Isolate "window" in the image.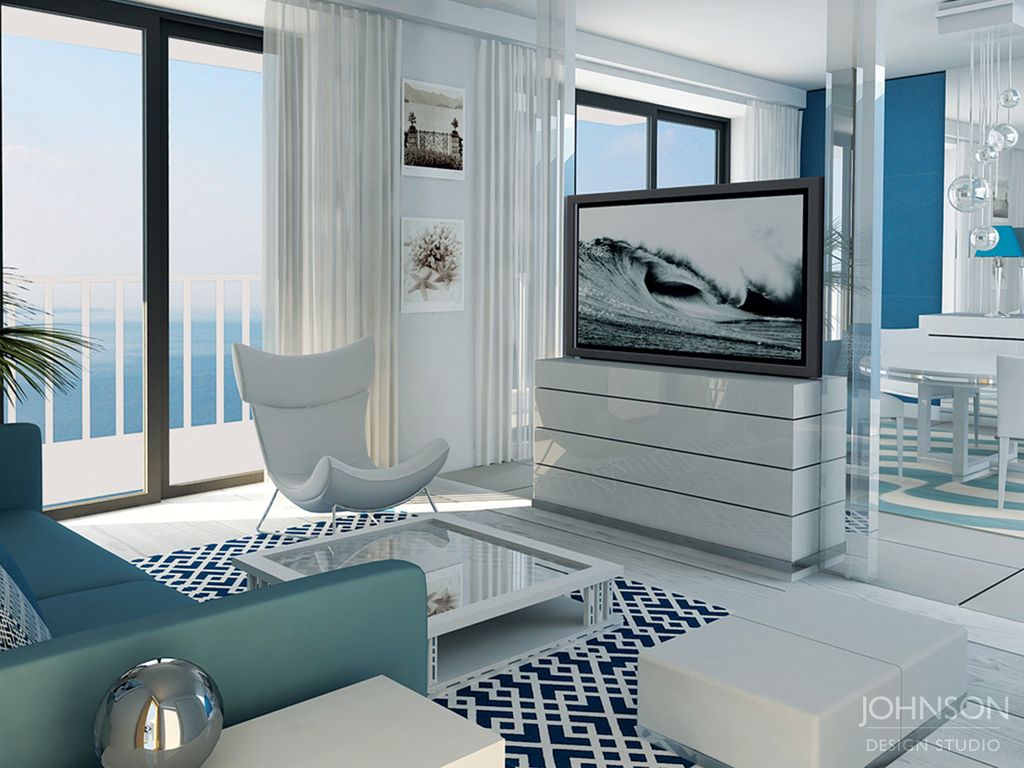
Isolated region: 521,74,731,197.
